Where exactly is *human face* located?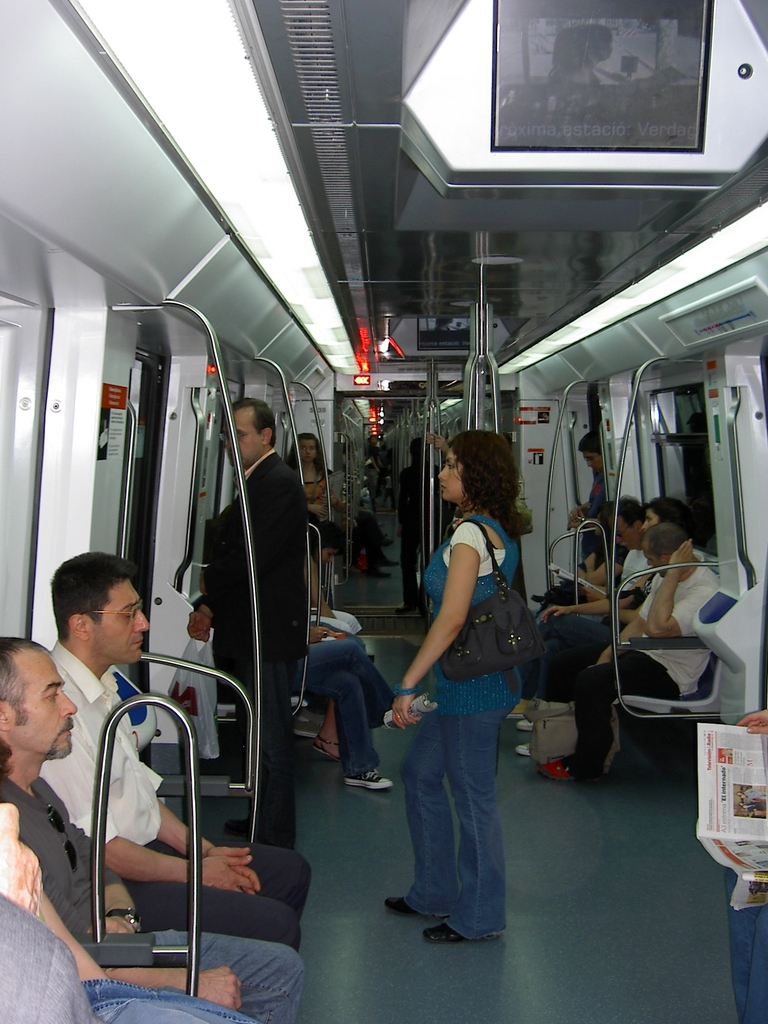
Its bounding box is 432 440 463 502.
